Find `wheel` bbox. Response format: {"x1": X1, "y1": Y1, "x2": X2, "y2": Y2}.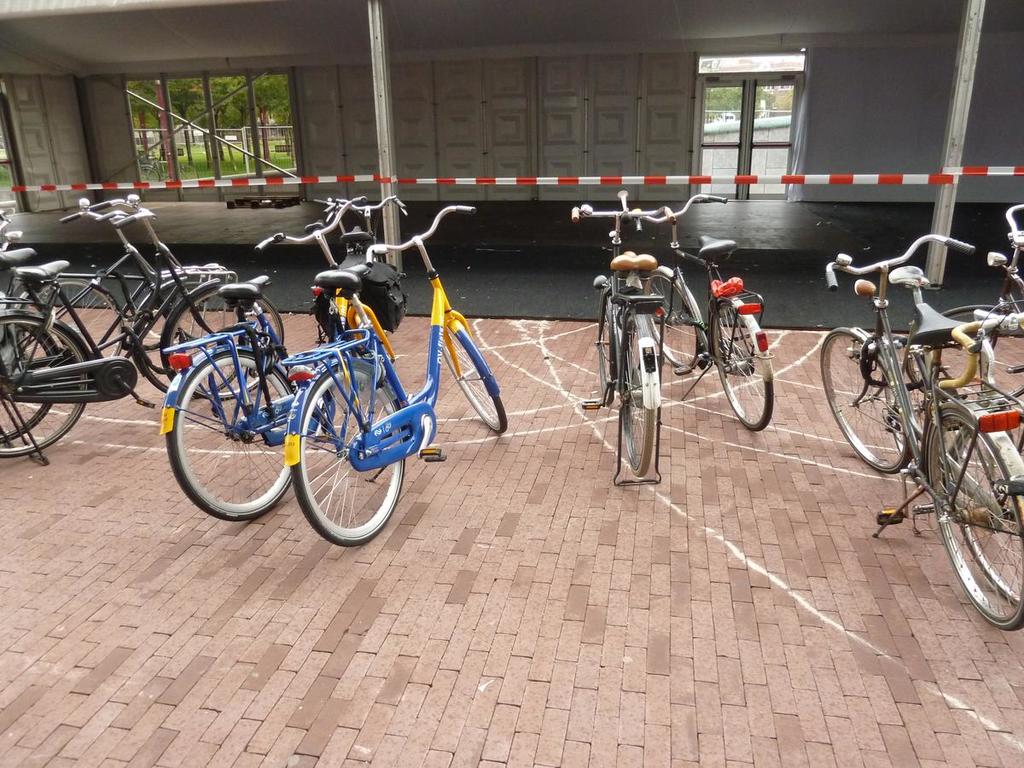
{"x1": 822, "y1": 321, "x2": 916, "y2": 480}.
